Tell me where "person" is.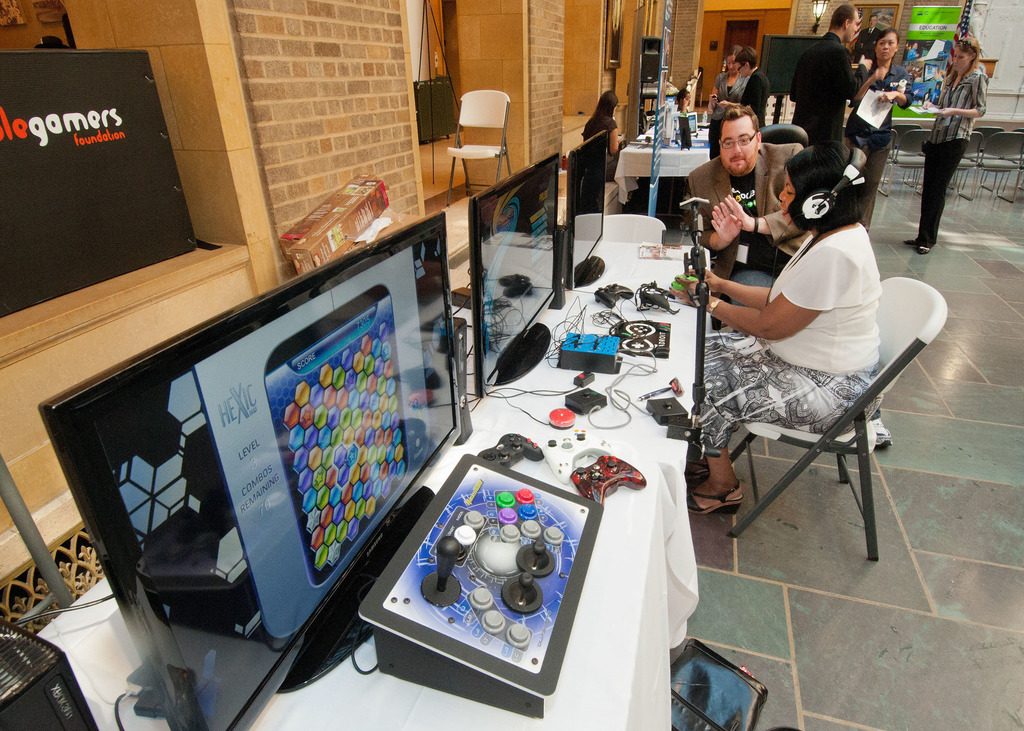
"person" is at <region>849, 7, 880, 63</region>.
